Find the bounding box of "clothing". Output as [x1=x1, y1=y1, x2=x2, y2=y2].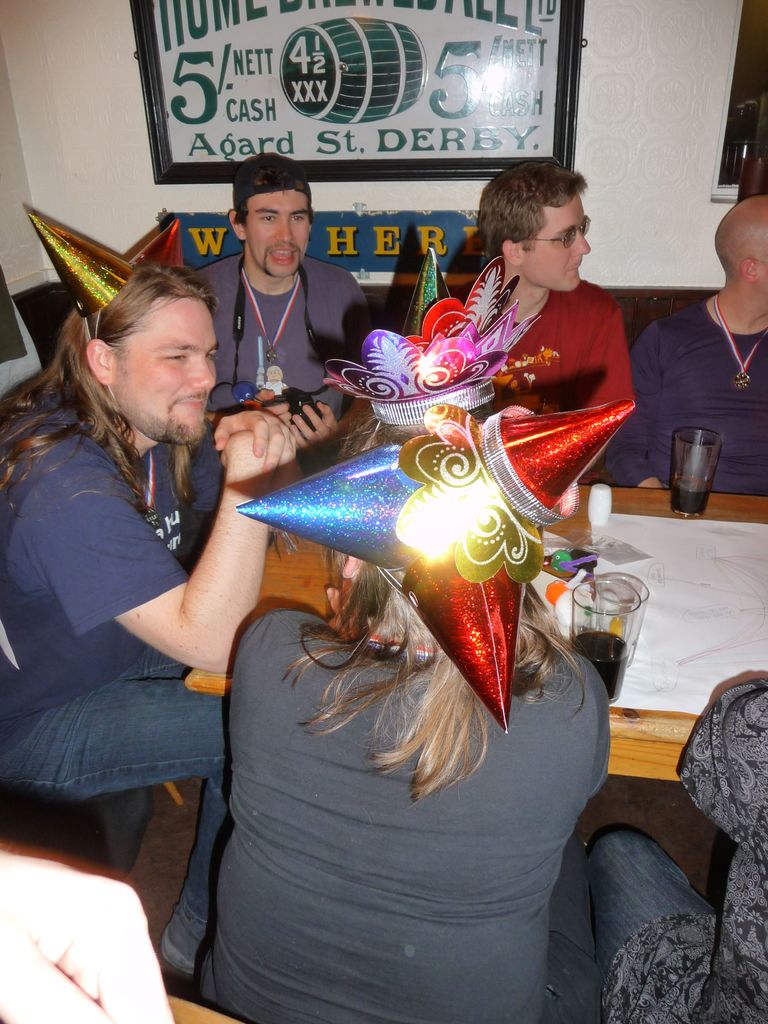
[x1=604, y1=292, x2=761, y2=500].
